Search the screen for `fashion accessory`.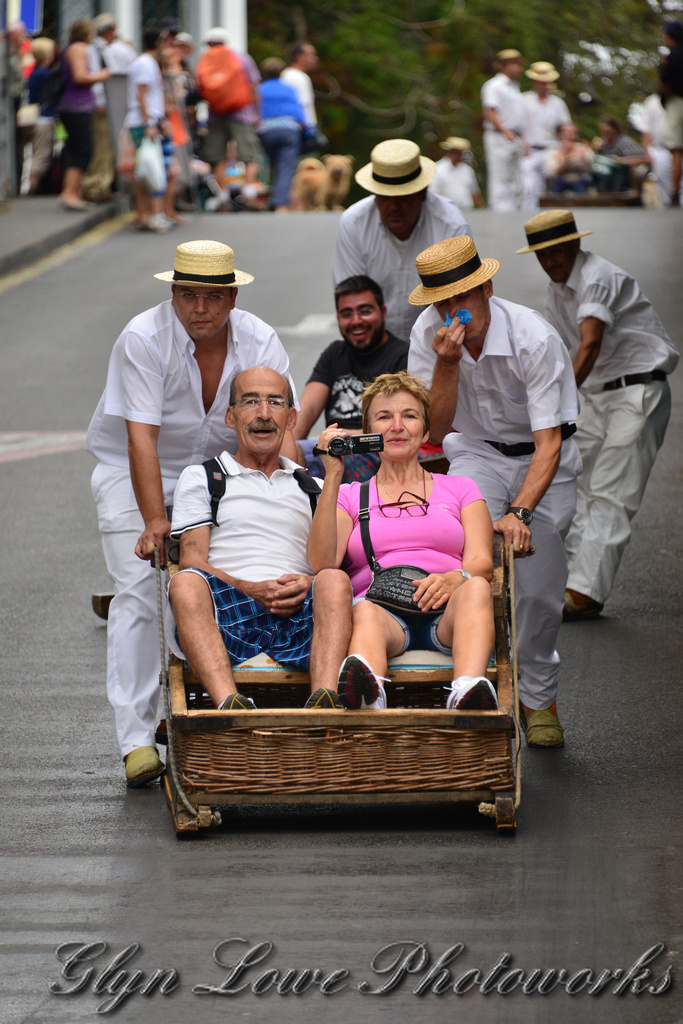
Found at {"x1": 333, "y1": 652, "x2": 390, "y2": 709}.
